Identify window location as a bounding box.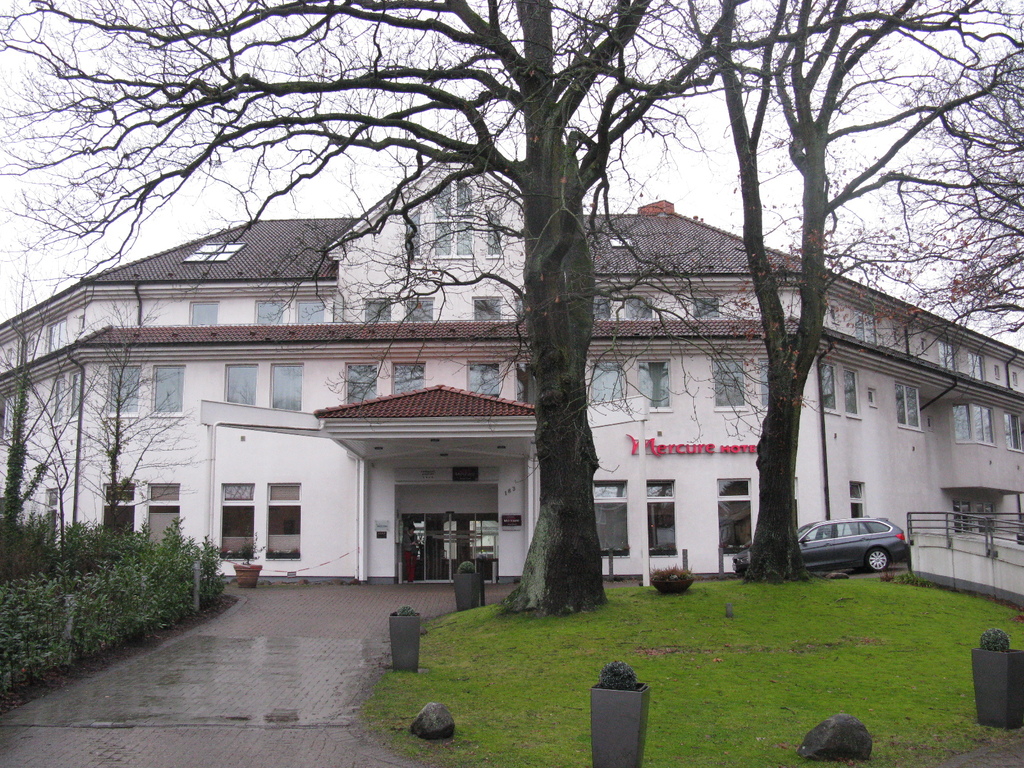
pyautogui.locateOnScreen(232, 473, 309, 558).
